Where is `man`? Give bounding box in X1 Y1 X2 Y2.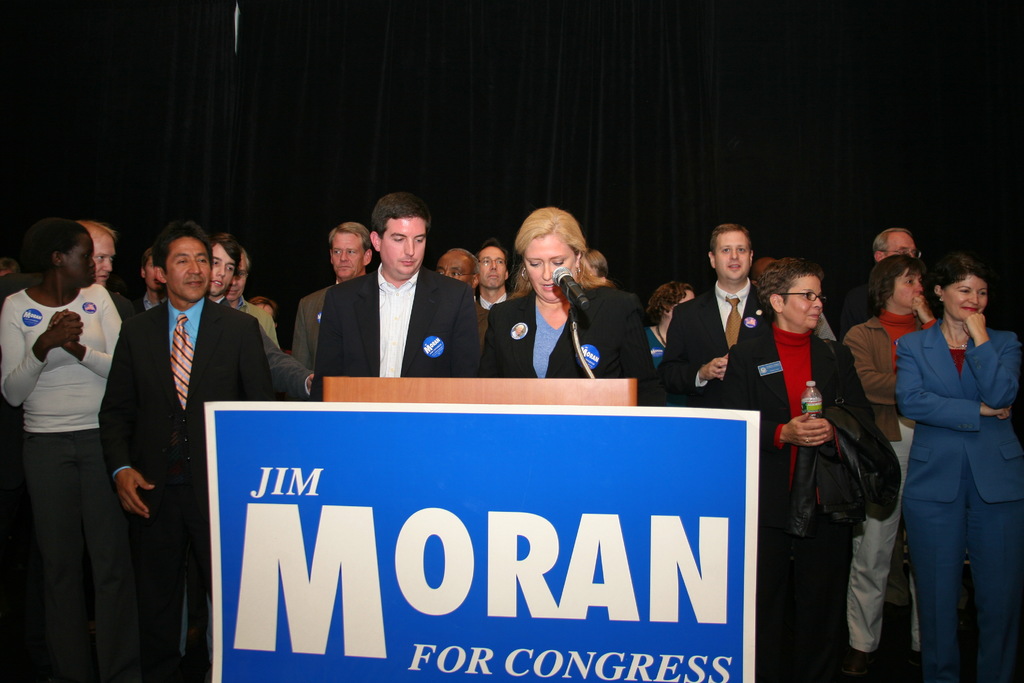
654 221 774 406.
